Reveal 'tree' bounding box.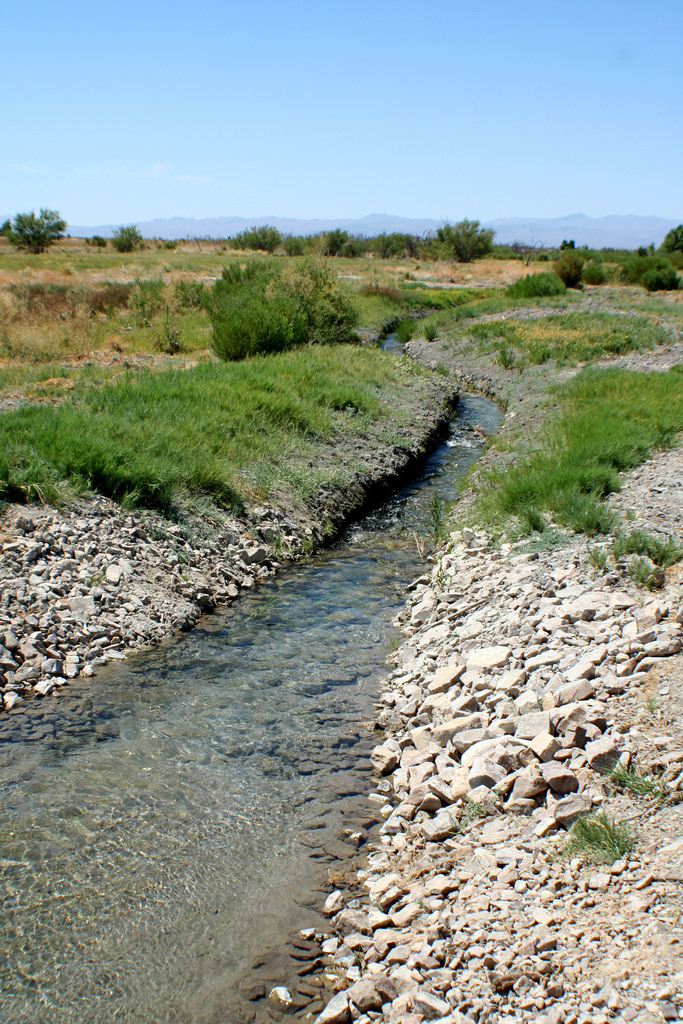
Revealed: [226, 223, 283, 259].
